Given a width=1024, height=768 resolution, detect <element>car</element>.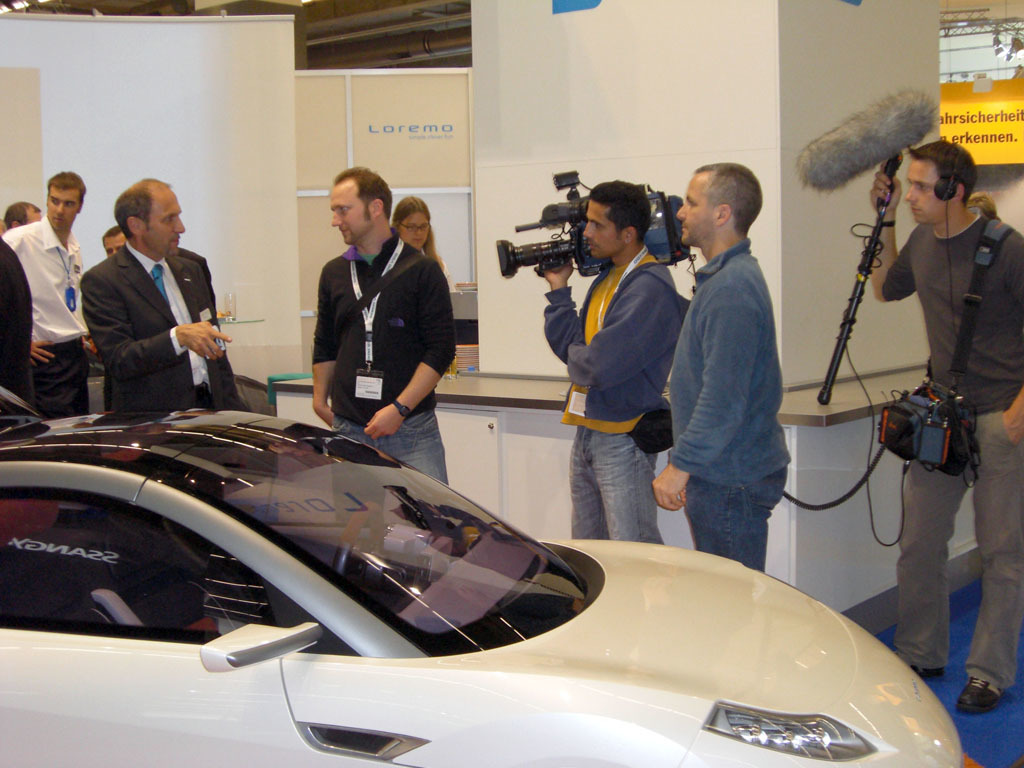
0, 385, 965, 767.
